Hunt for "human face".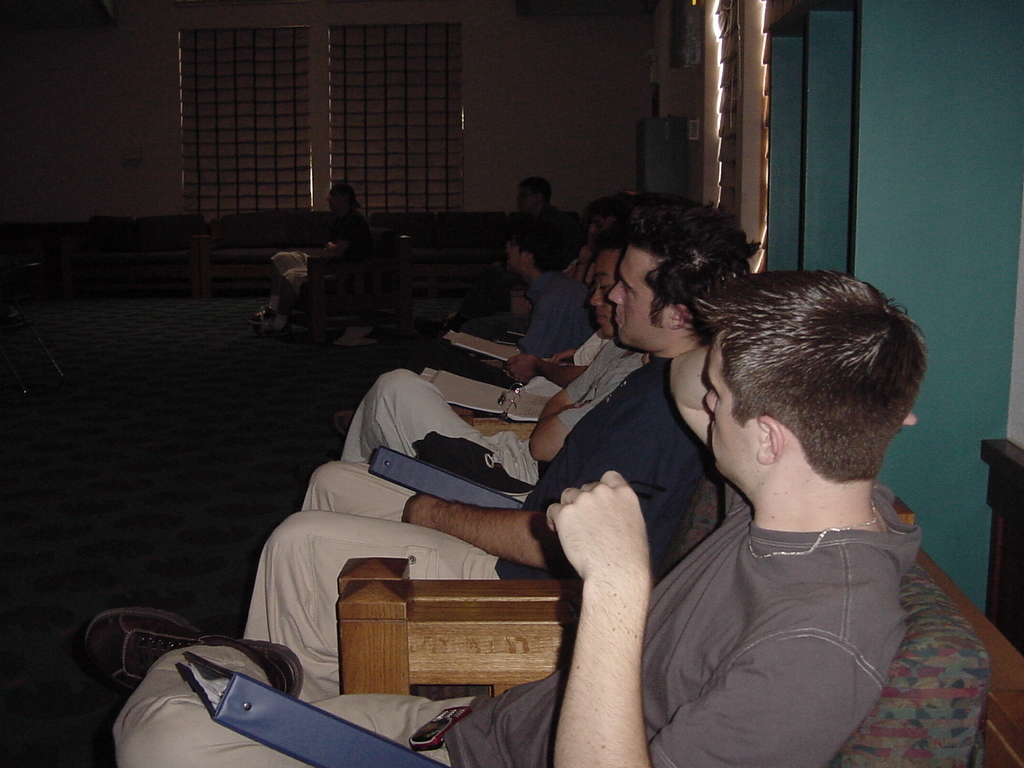
Hunted down at (left=588, top=257, right=621, bottom=342).
